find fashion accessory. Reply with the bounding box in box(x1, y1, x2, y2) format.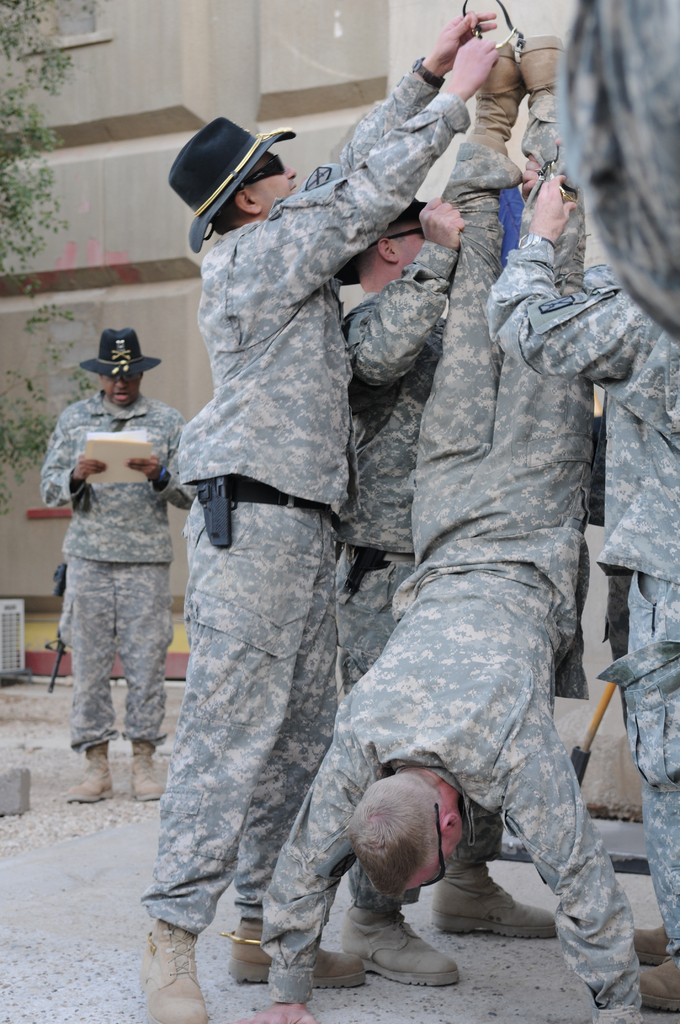
box(631, 949, 679, 1014).
